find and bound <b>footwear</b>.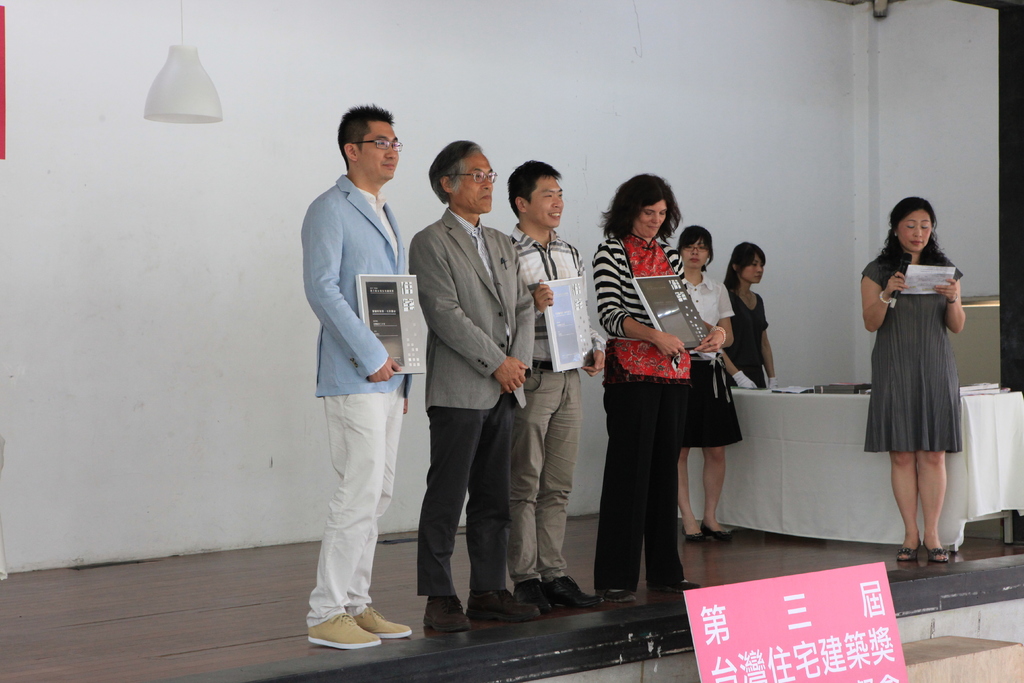
Bound: [353,604,415,641].
